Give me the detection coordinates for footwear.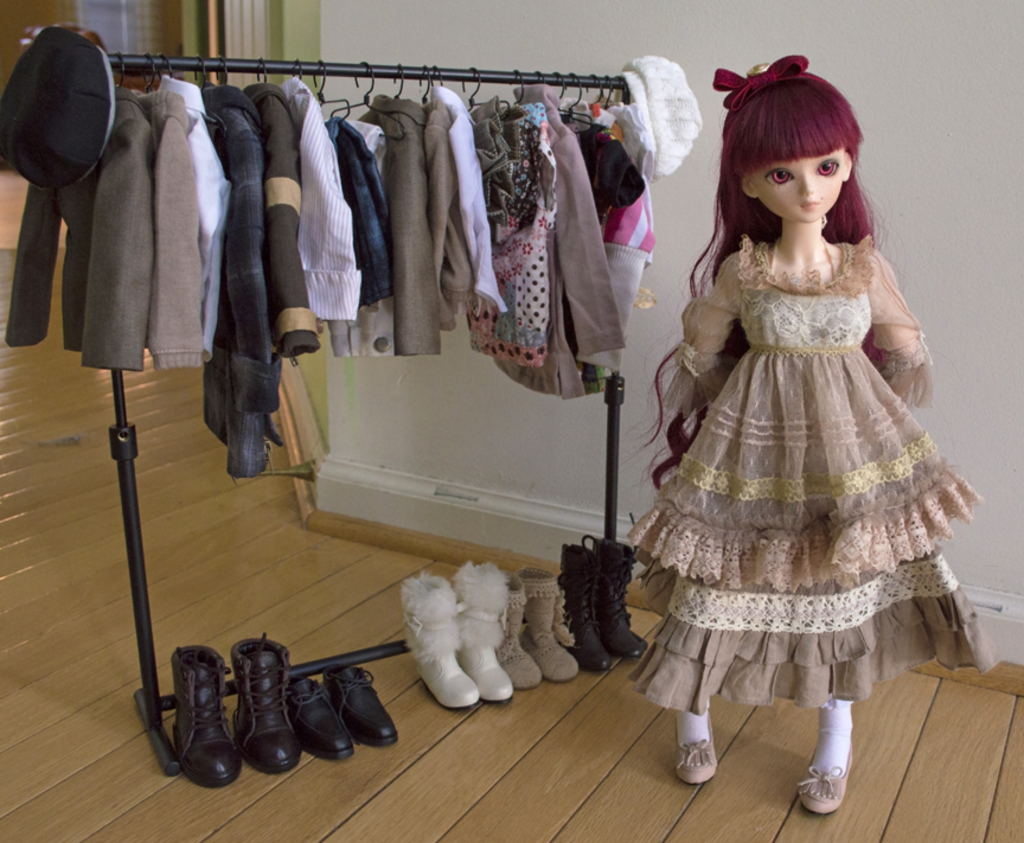
bbox=[325, 666, 389, 743].
